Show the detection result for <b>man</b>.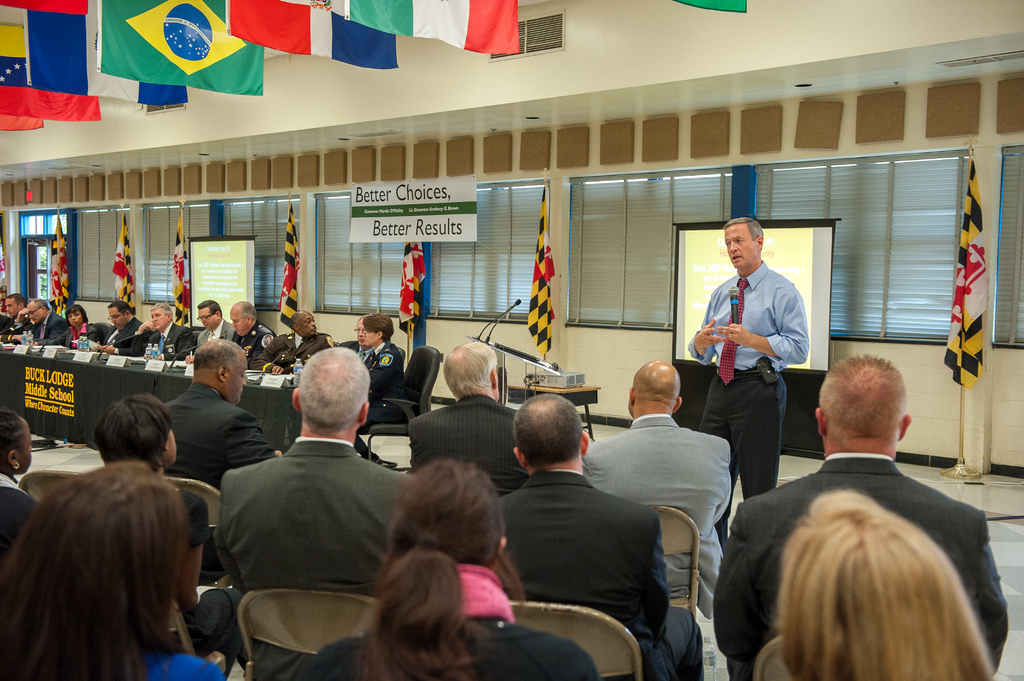
select_region(11, 301, 74, 349).
